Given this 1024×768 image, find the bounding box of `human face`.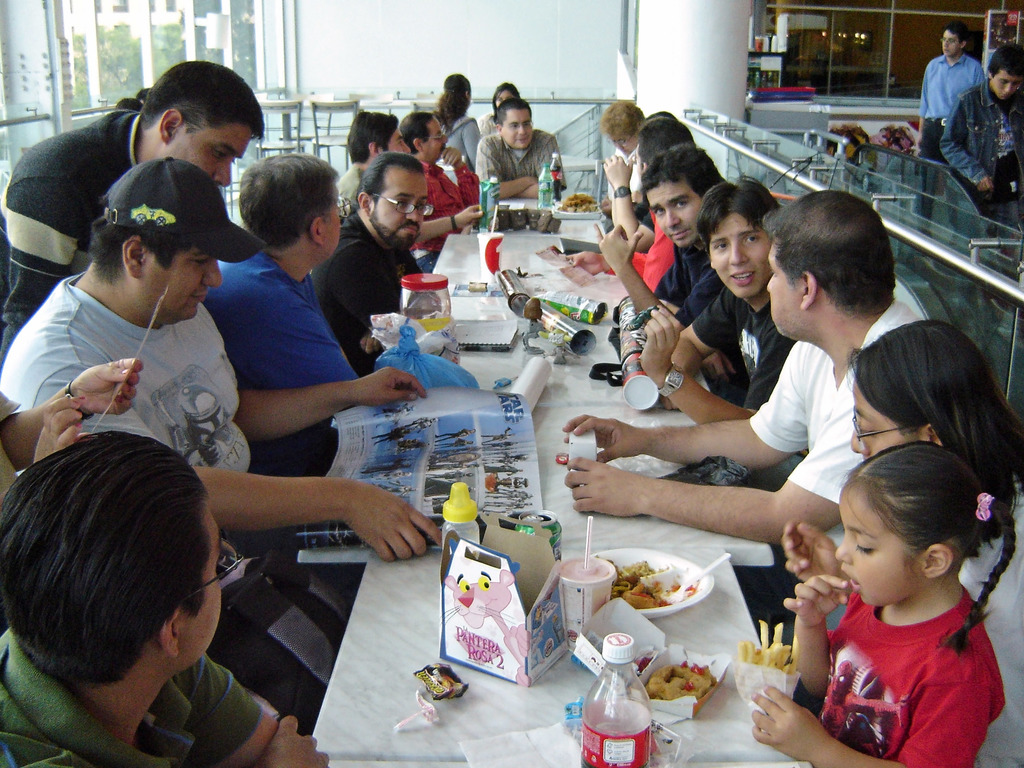
region(387, 127, 409, 156).
